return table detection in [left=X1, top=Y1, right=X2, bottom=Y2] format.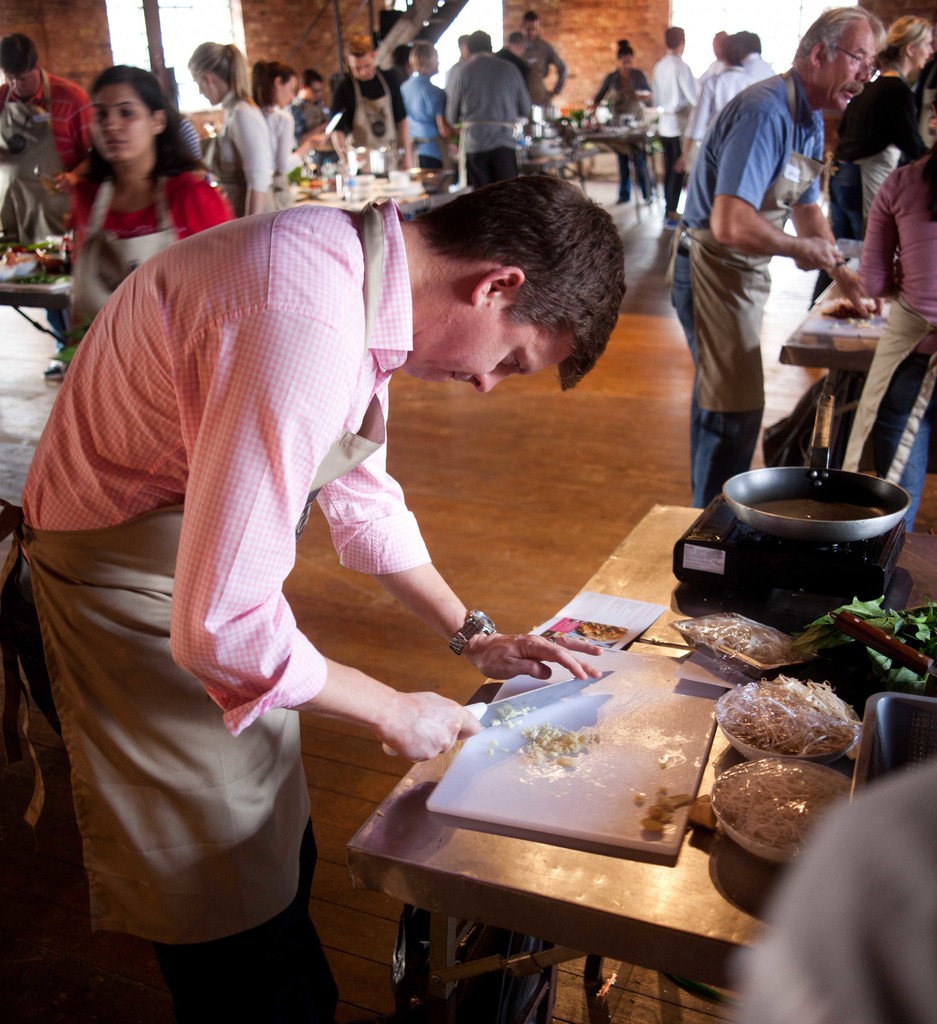
[left=788, top=267, right=907, bottom=474].
